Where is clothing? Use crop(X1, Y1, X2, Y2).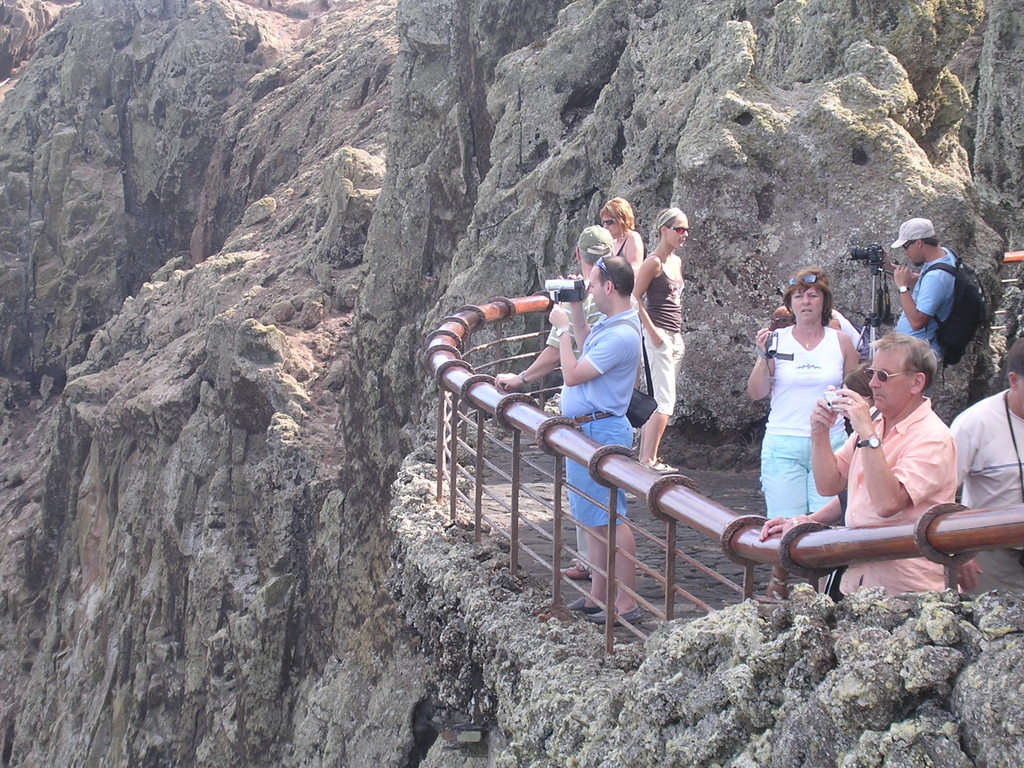
crop(831, 393, 957, 598).
